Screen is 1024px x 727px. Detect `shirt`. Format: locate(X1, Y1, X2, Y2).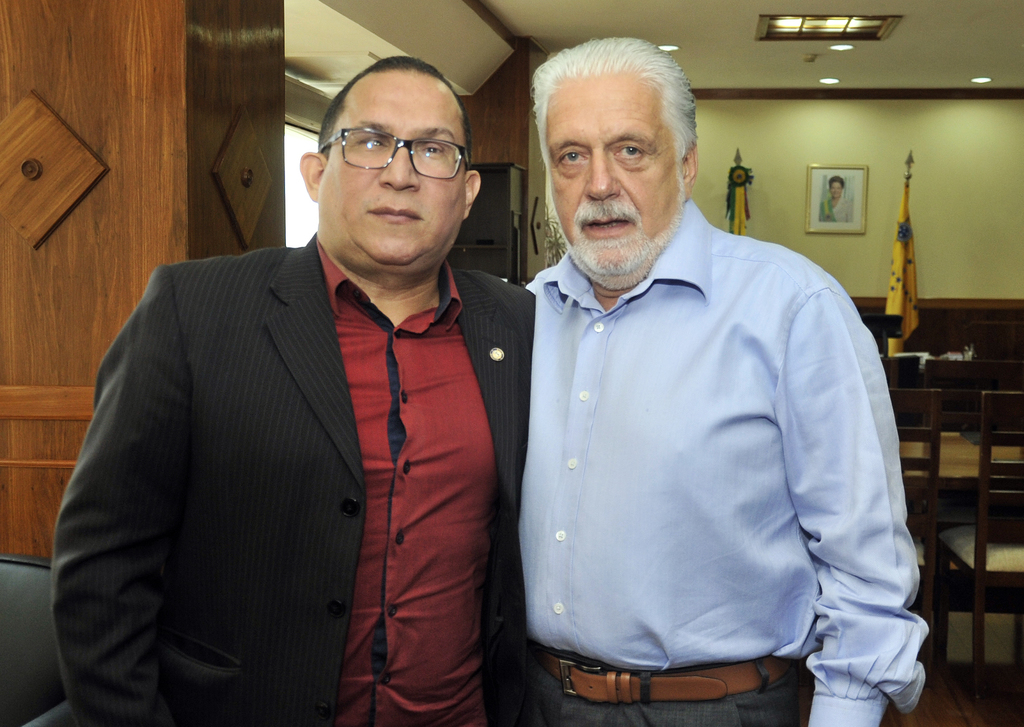
locate(467, 216, 915, 726).
